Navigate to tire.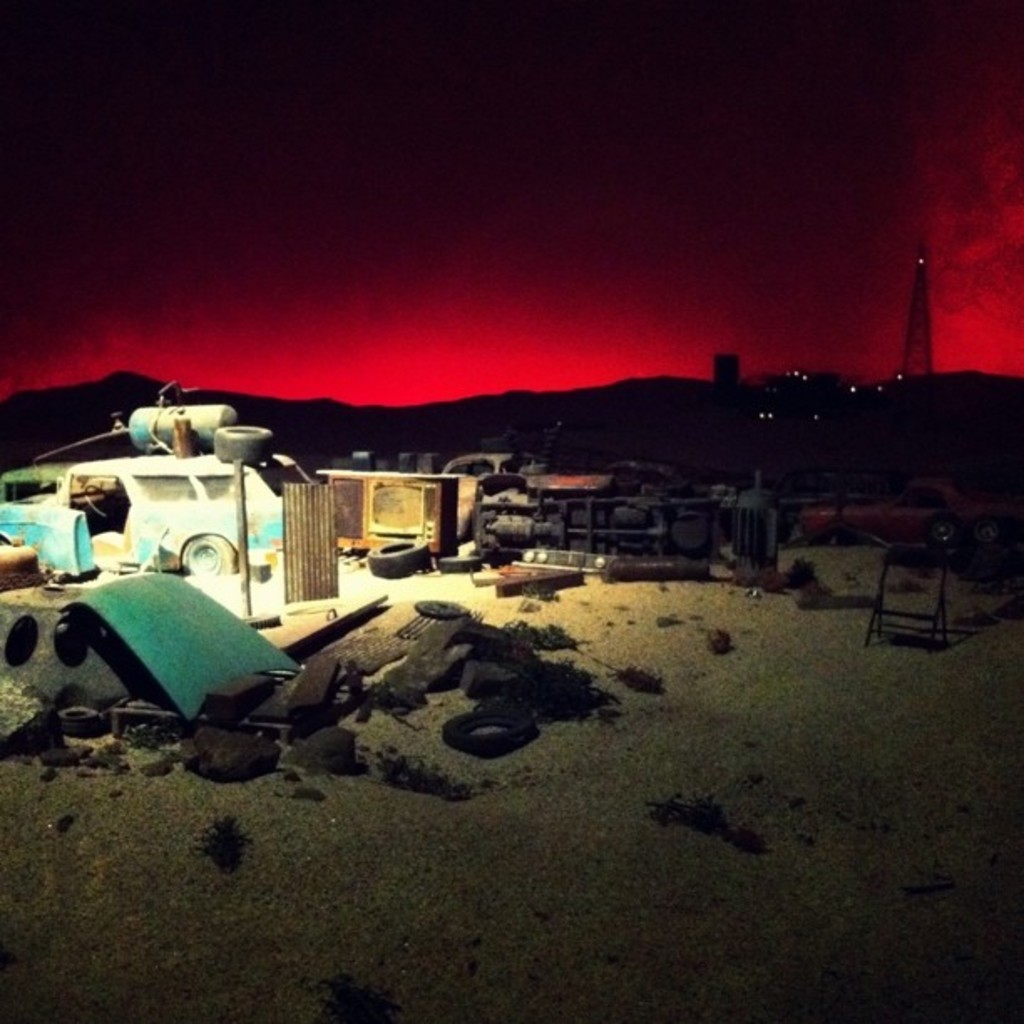
Navigation target: box(181, 530, 234, 571).
